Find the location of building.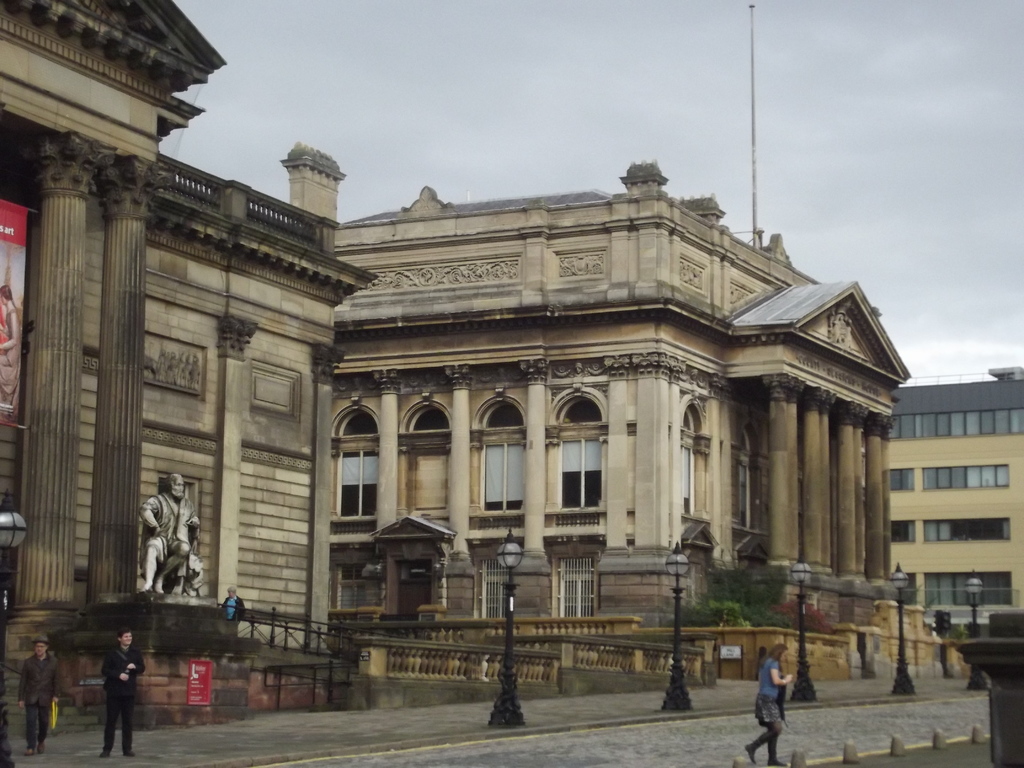
Location: detection(0, 0, 374, 729).
